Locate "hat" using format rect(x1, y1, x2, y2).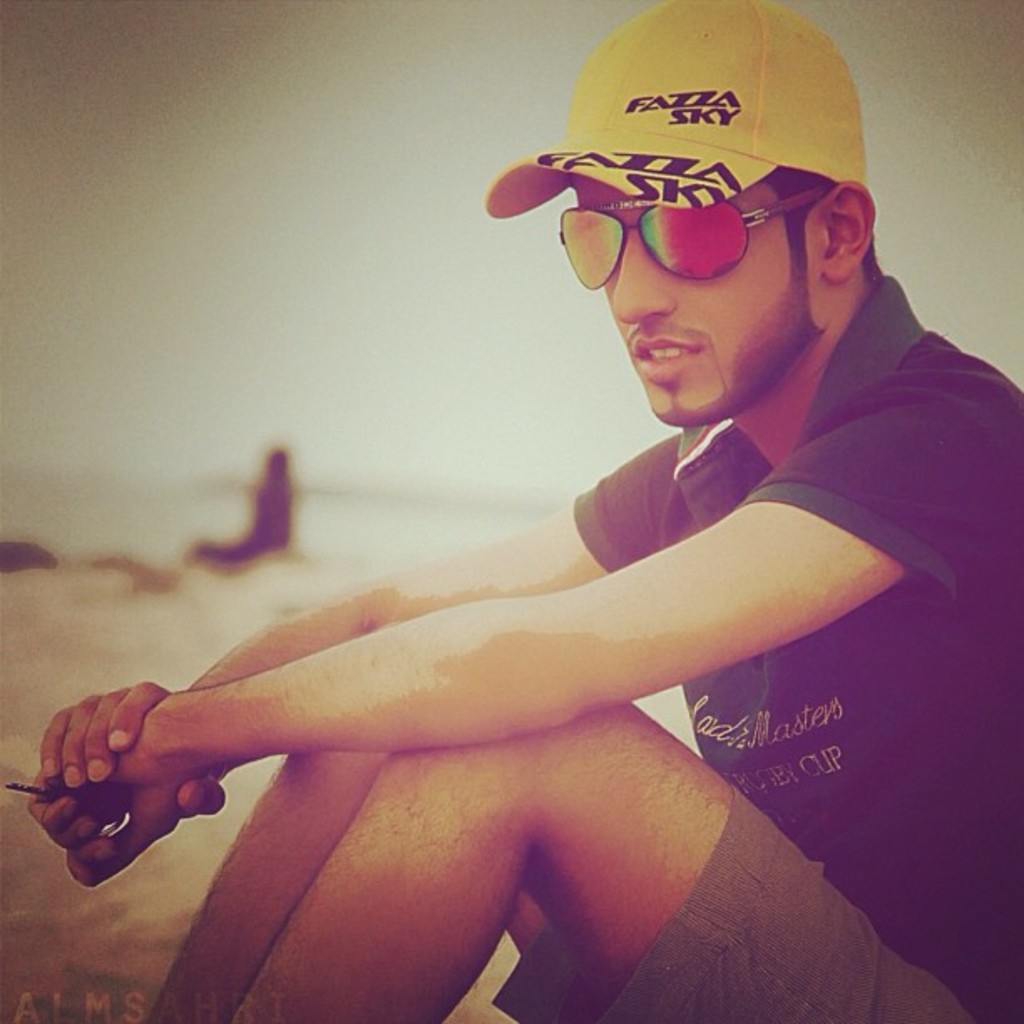
rect(487, 0, 870, 212).
